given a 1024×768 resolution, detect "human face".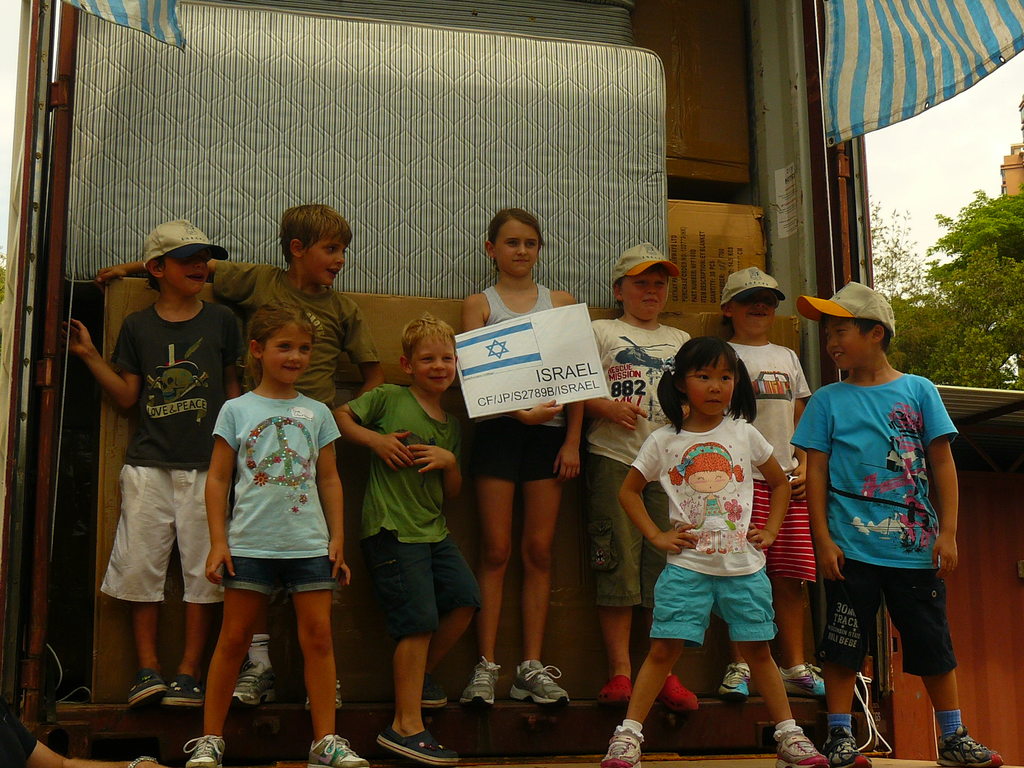
x1=410, y1=331, x2=455, y2=389.
